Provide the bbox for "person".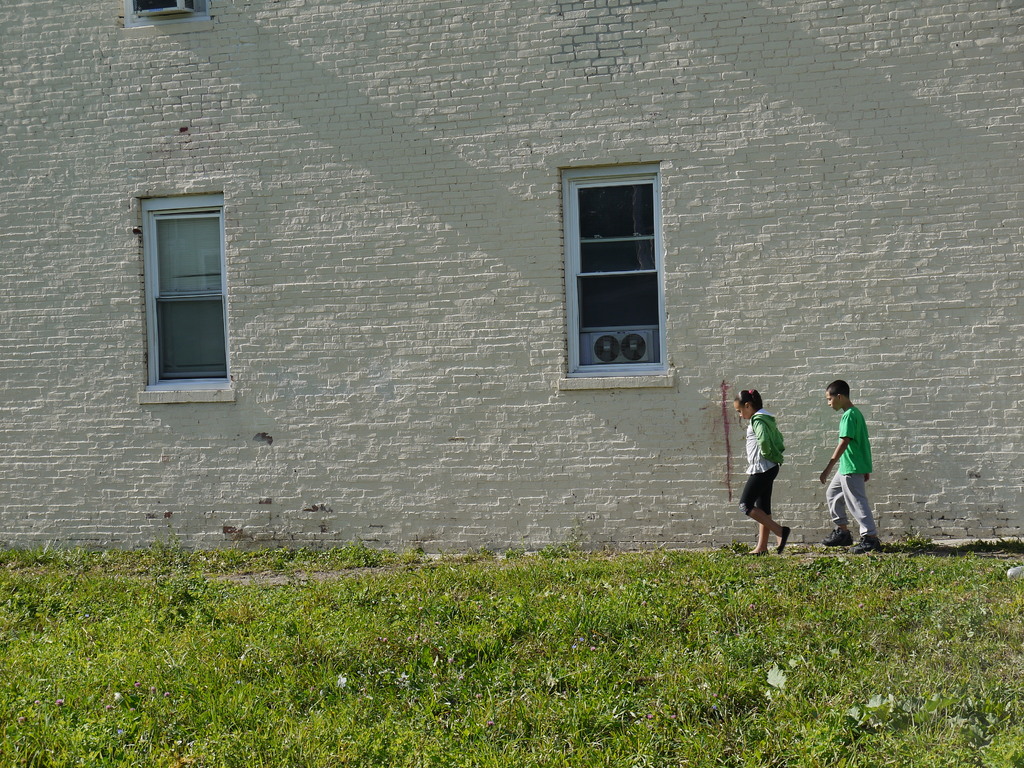
731, 385, 795, 553.
